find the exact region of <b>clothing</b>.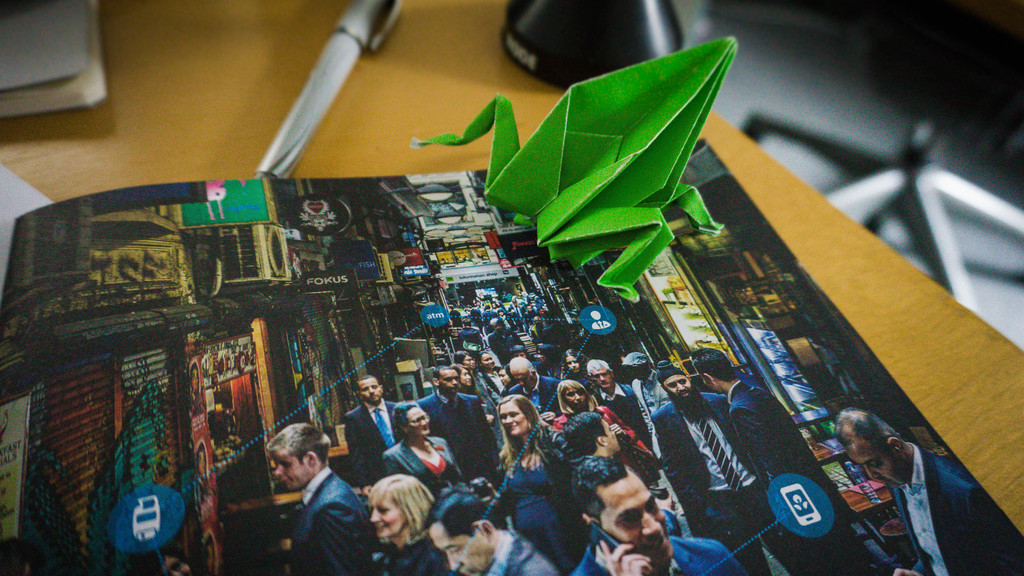
Exact region: bbox=[384, 429, 468, 501].
